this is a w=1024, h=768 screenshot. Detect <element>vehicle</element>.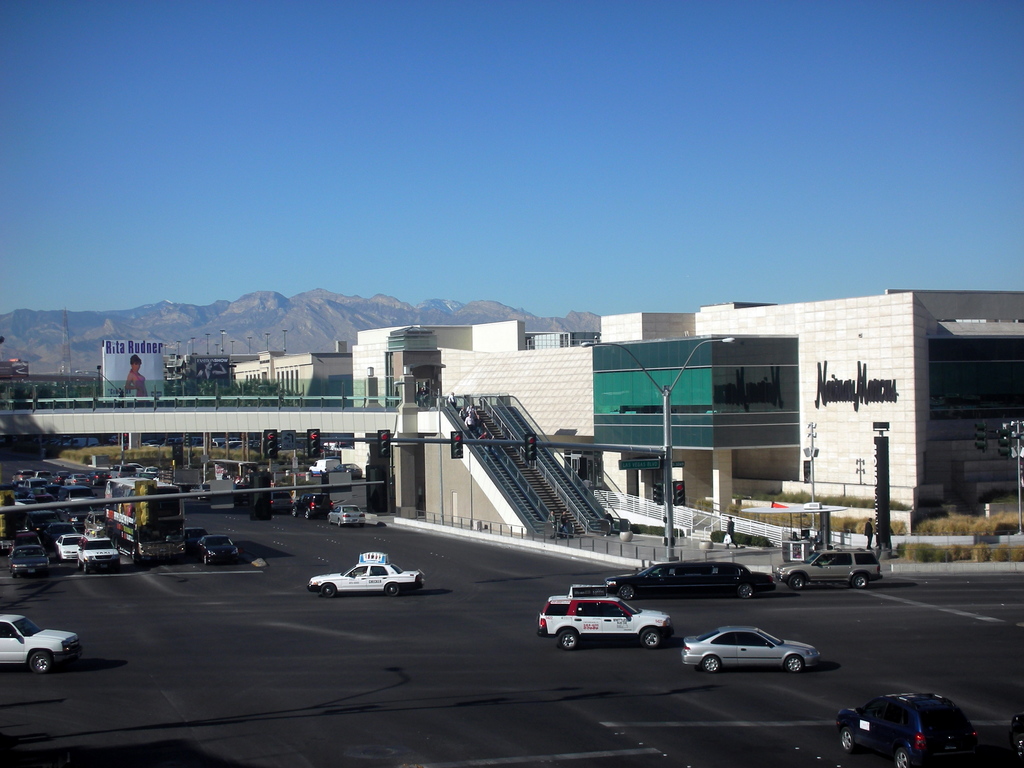
box(308, 550, 426, 598).
